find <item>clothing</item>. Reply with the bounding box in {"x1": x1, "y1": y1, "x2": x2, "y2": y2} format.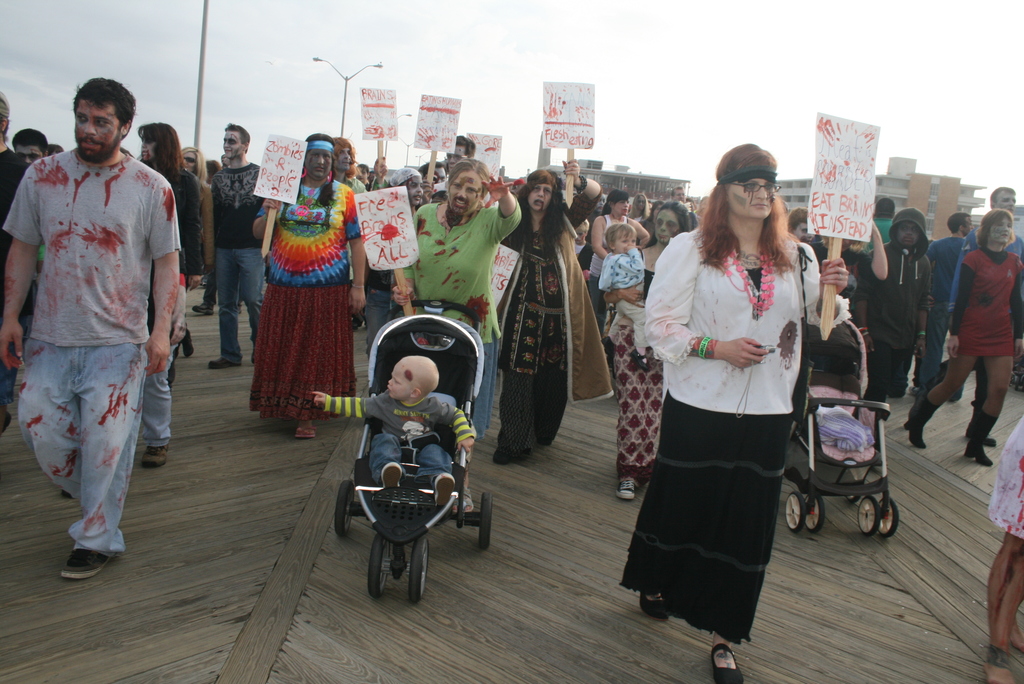
{"x1": 645, "y1": 229, "x2": 854, "y2": 413}.
